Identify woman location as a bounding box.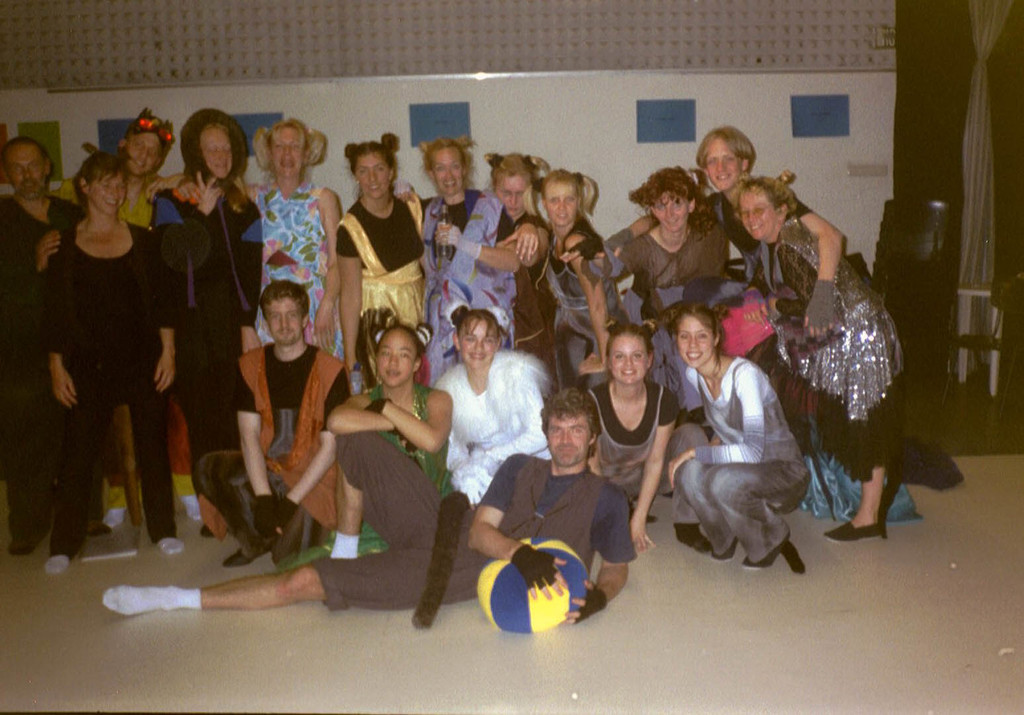
rect(742, 171, 906, 538).
